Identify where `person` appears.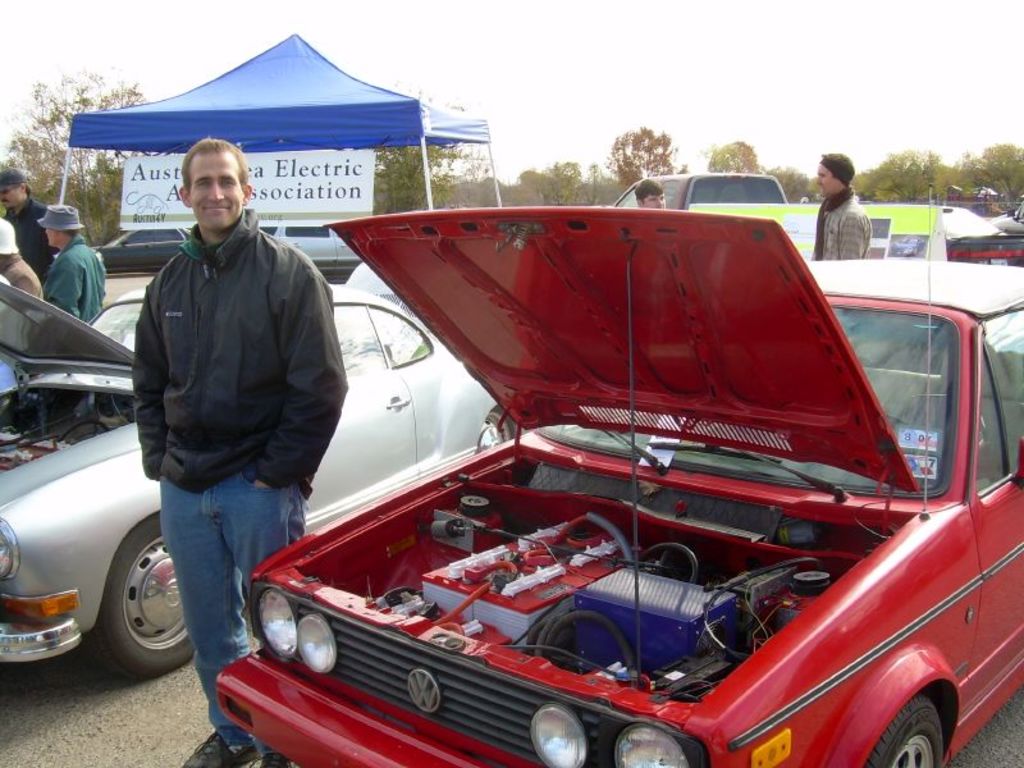
Appears at [left=132, top=136, right=356, bottom=767].
